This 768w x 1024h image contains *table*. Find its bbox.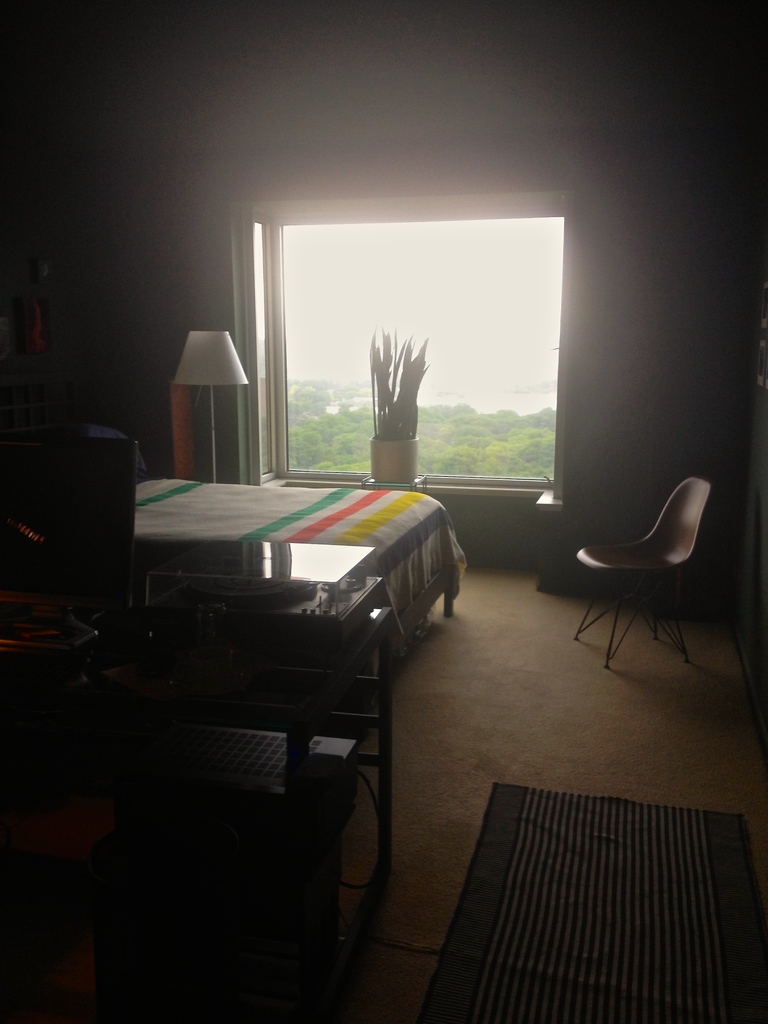
BBox(113, 535, 387, 923).
